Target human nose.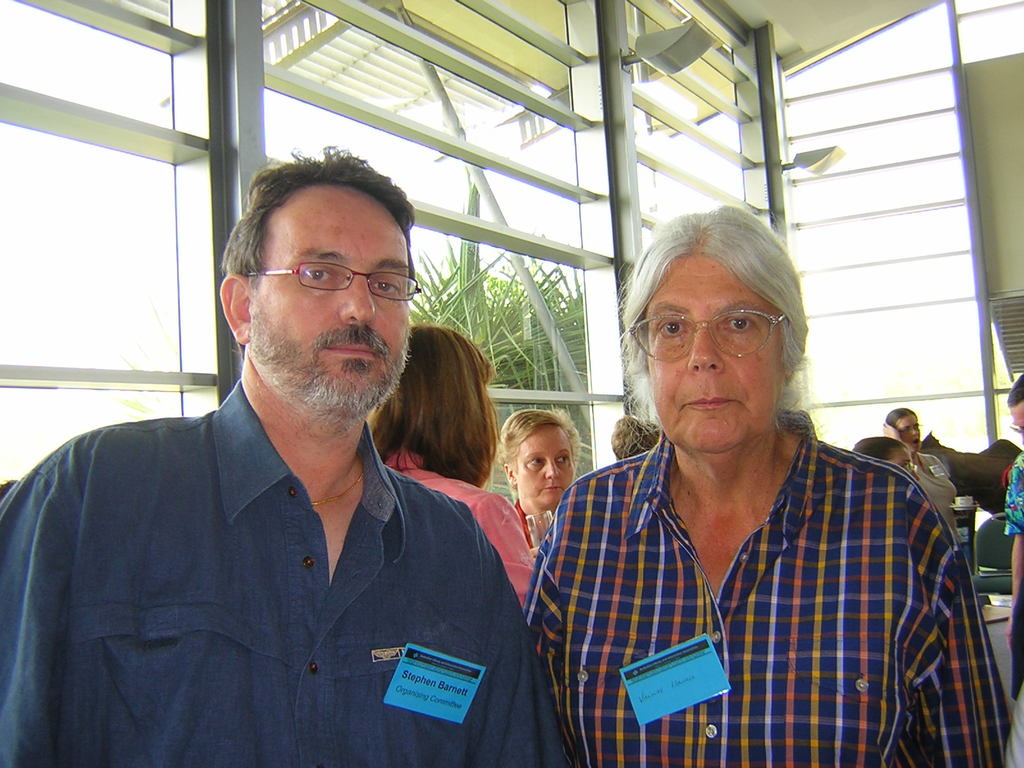
Target region: <box>912,426,918,434</box>.
